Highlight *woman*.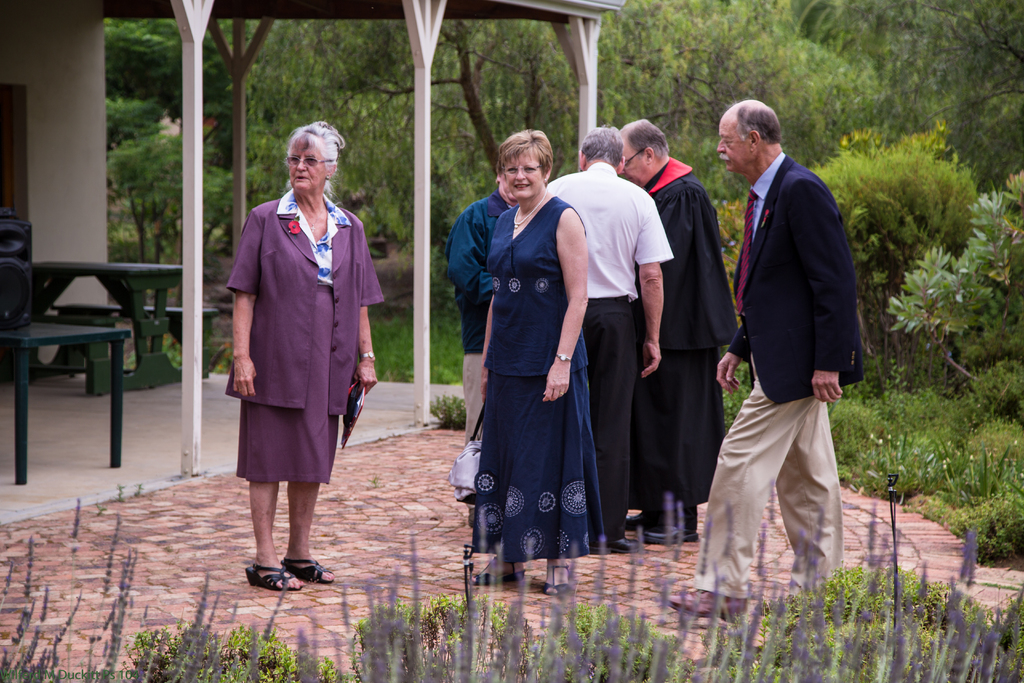
Highlighted region: 226, 143, 371, 593.
